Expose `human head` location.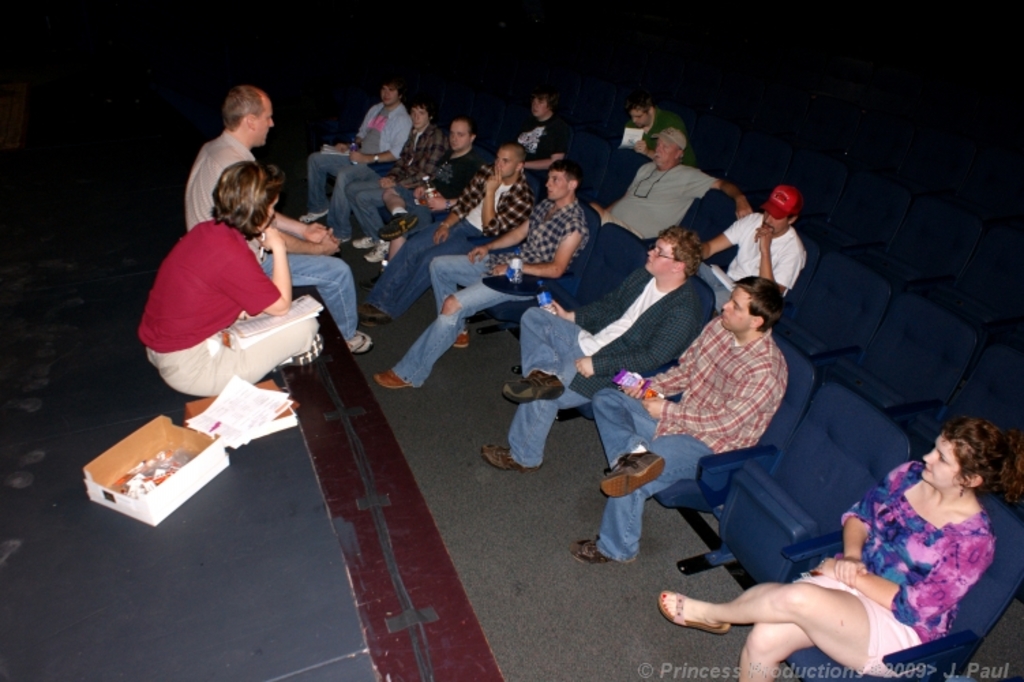
Exposed at BBox(528, 86, 556, 121).
